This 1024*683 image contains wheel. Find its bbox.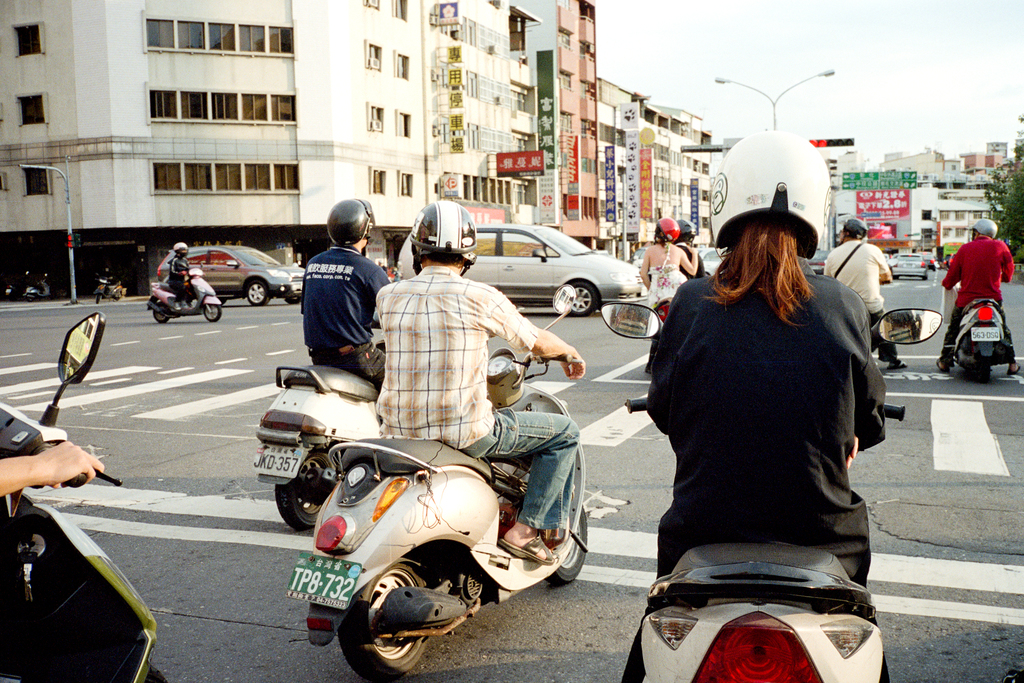
[left=278, top=452, right=339, bottom=528].
